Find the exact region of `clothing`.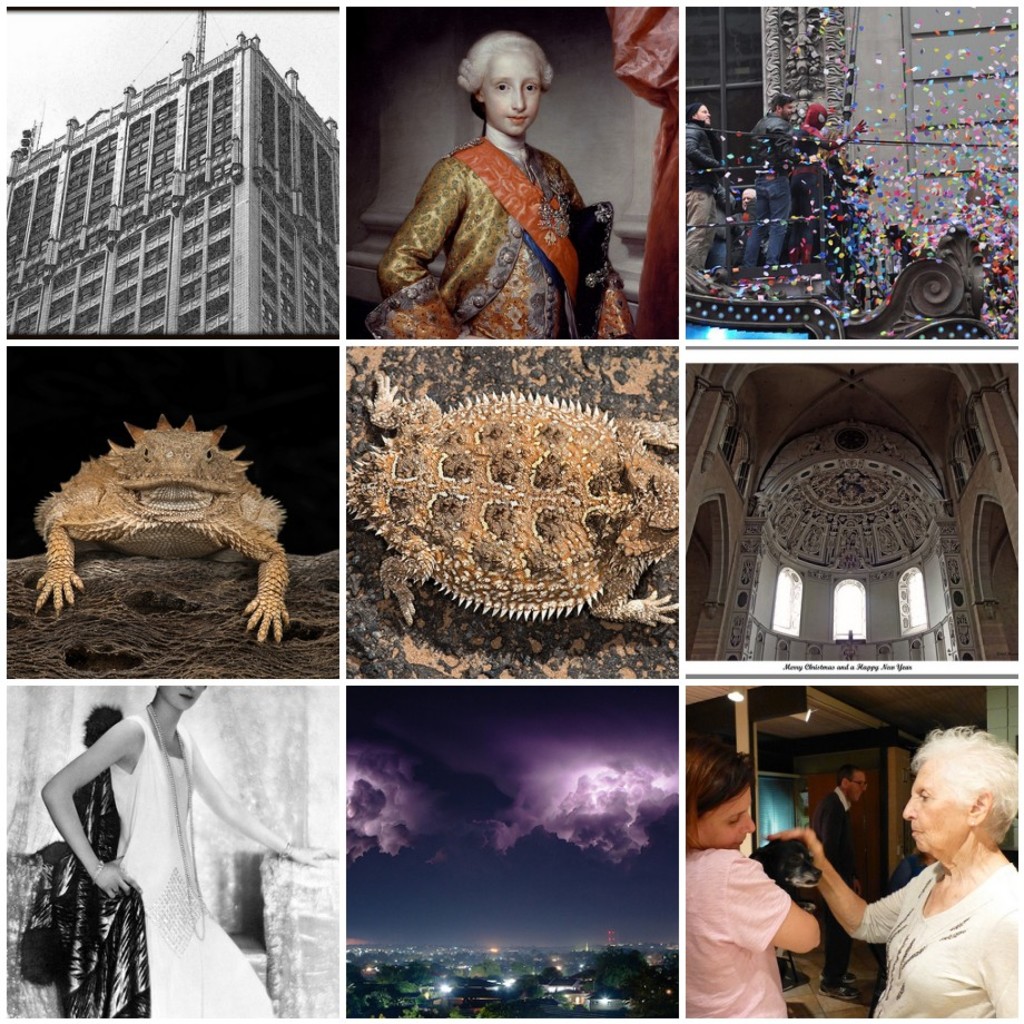
Exact region: box=[686, 120, 716, 293].
